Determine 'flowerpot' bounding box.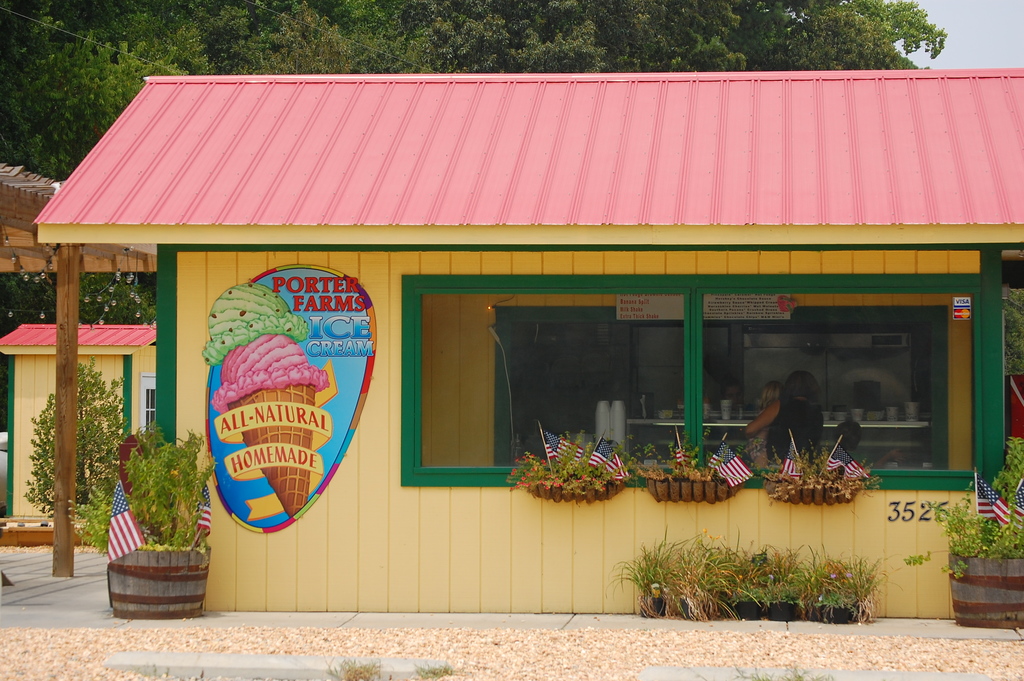
Determined: bbox=(761, 480, 862, 507).
